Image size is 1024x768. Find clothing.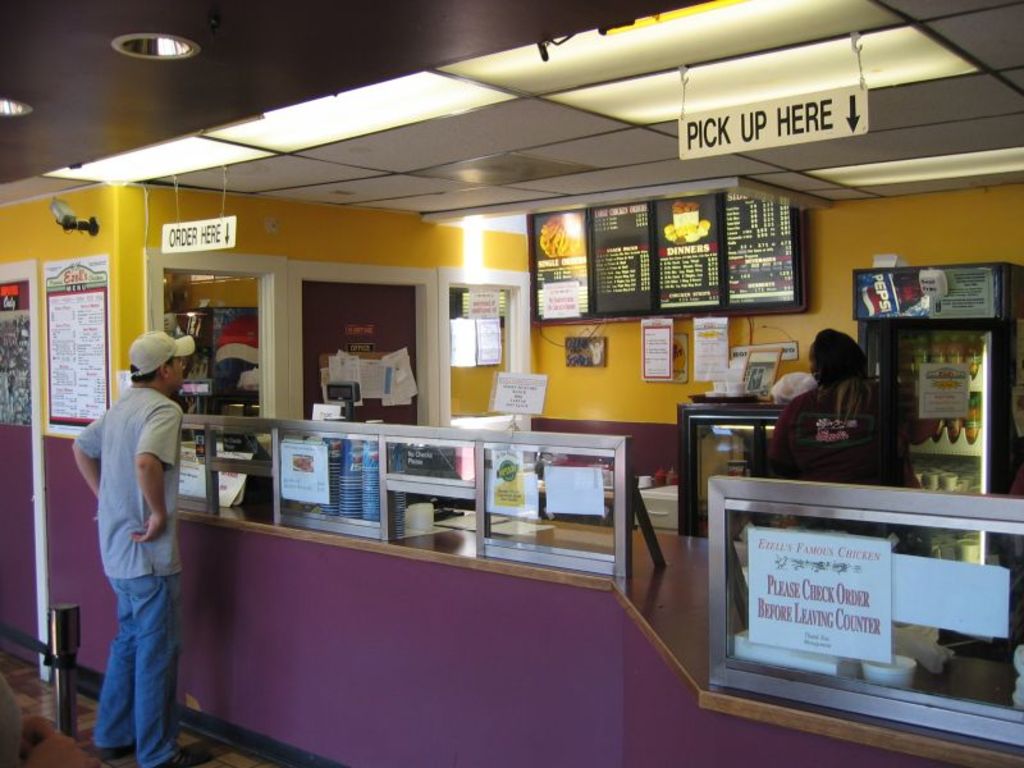
{"x1": 758, "y1": 369, "x2": 913, "y2": 495}.
